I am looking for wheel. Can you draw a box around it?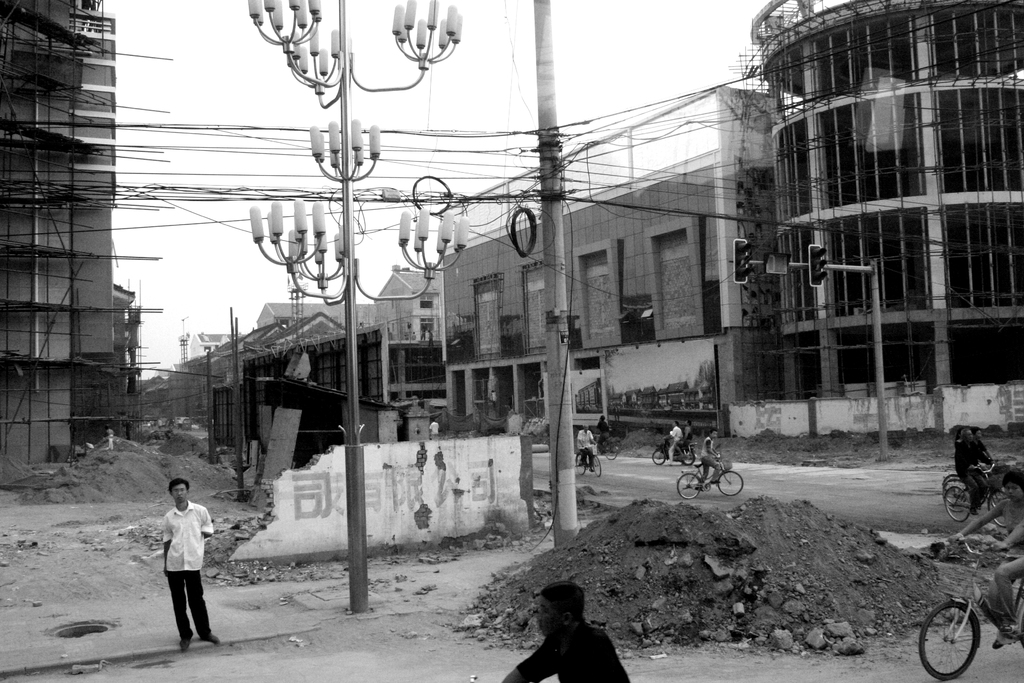
Sure, the bounding box is rect(680, 448, 695, 467).
